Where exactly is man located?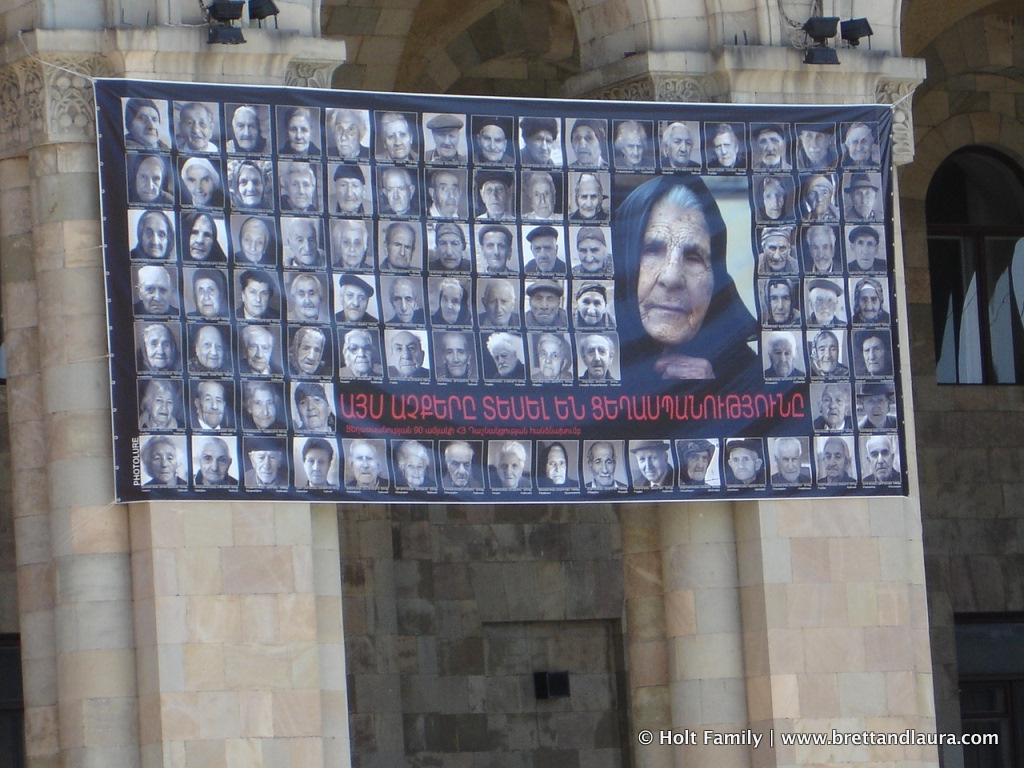
Its bounding box is rect(672, 437, 715, 489).
